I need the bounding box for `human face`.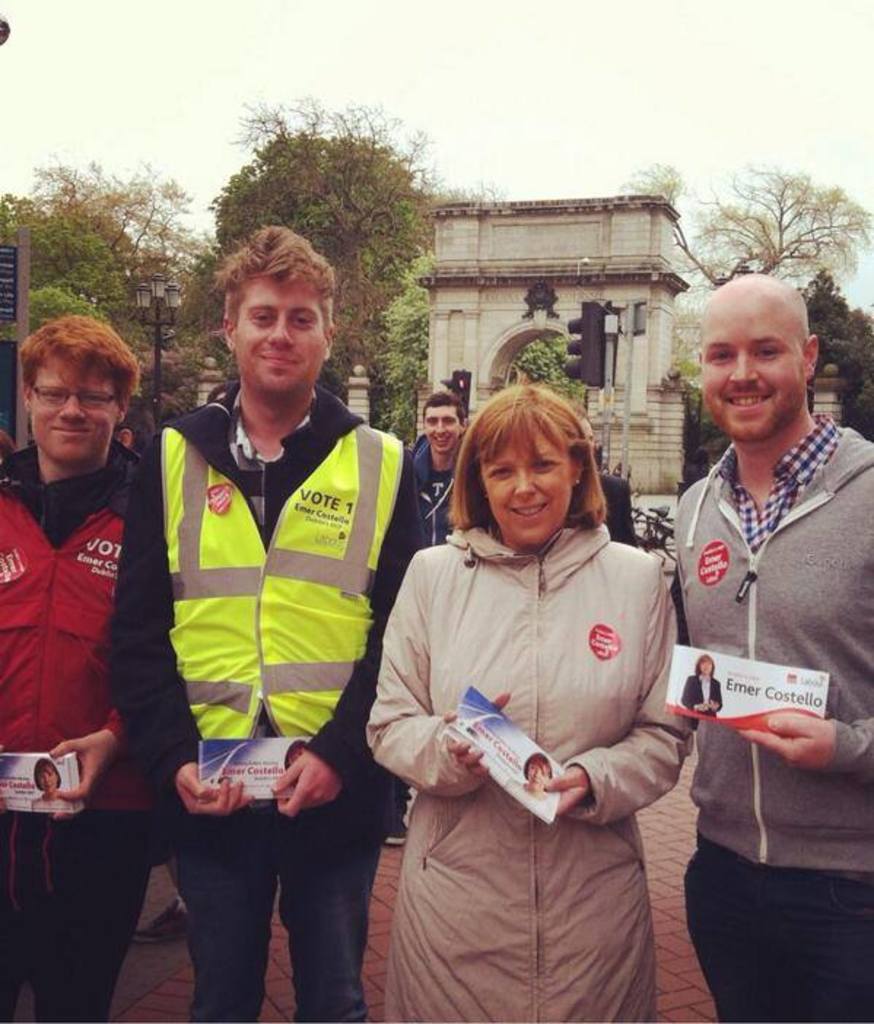
Here it is: 239, 279, 324, 404.
